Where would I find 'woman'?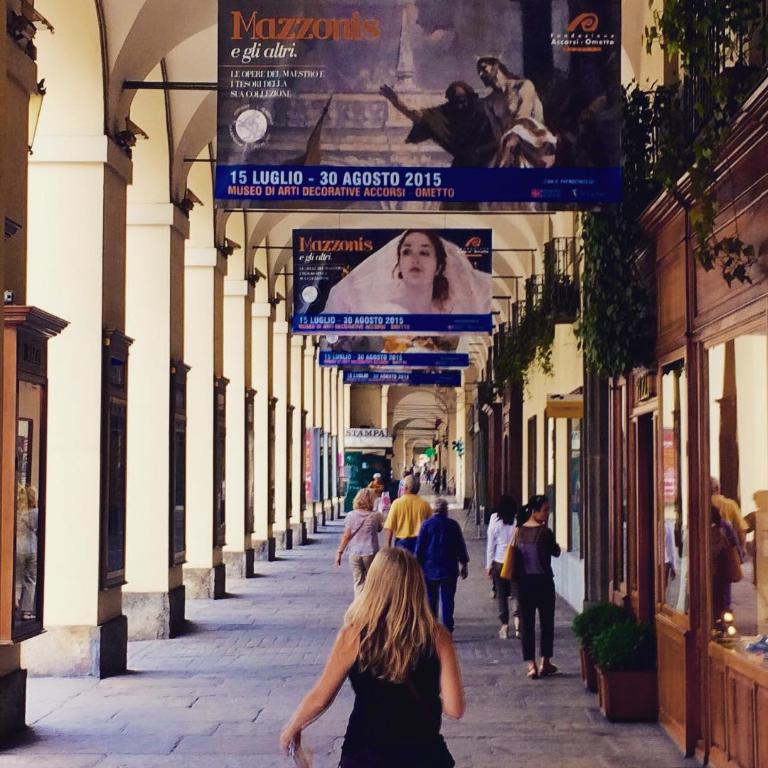
At <box>507,494,563,676</box>.
